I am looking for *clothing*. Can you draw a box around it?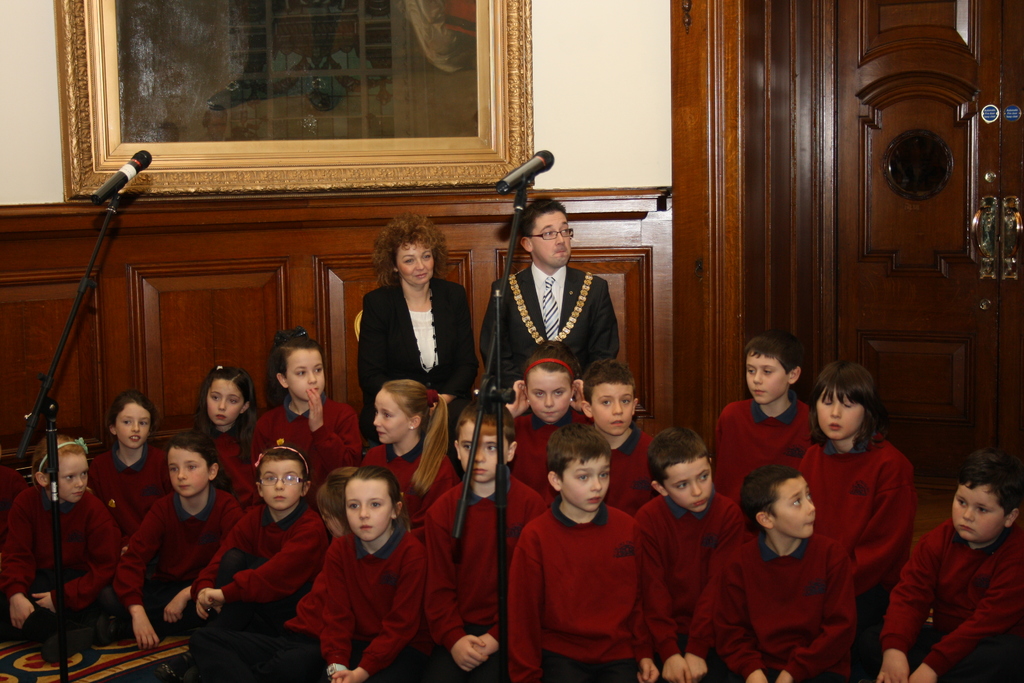
Sure, the bounding box is BBox(708, 519, 872, 682).
